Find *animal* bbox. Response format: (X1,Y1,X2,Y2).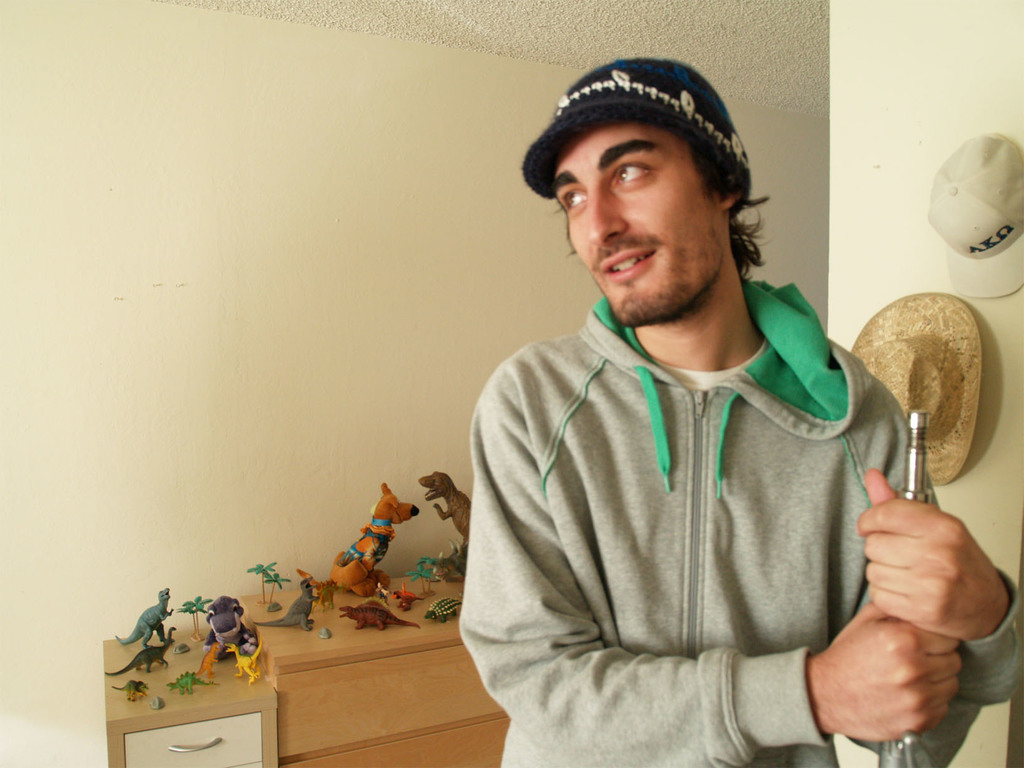
(120,589,173,650).
